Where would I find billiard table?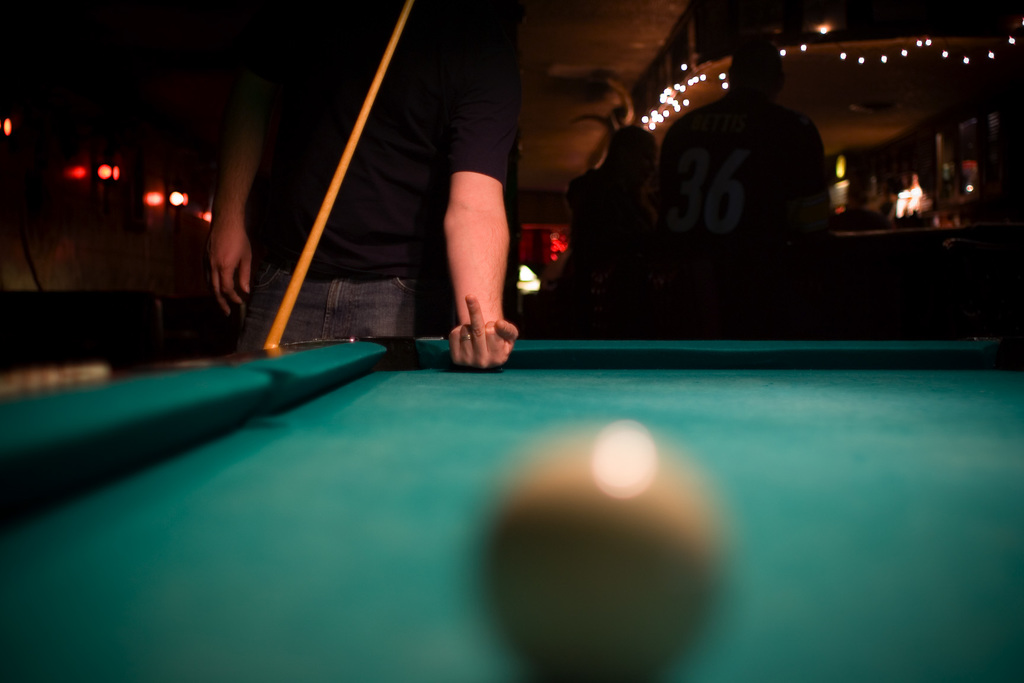
At x1=0 y1=333 x2=1023 y2=682.
